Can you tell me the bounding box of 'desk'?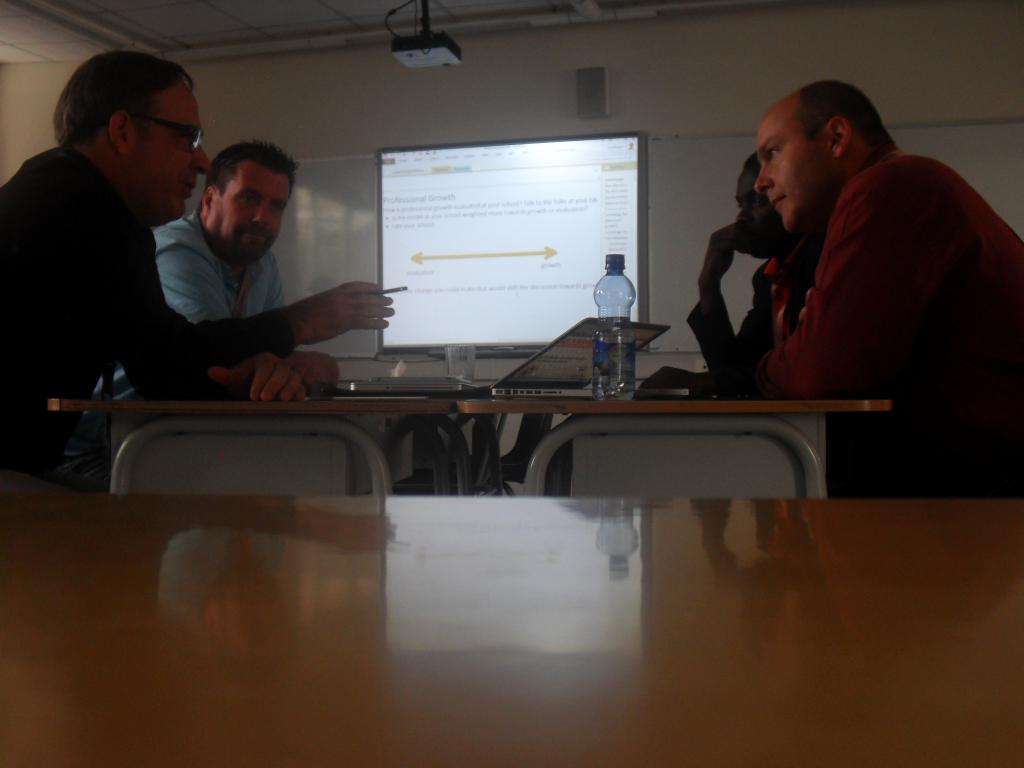
(454,374,895,496).
